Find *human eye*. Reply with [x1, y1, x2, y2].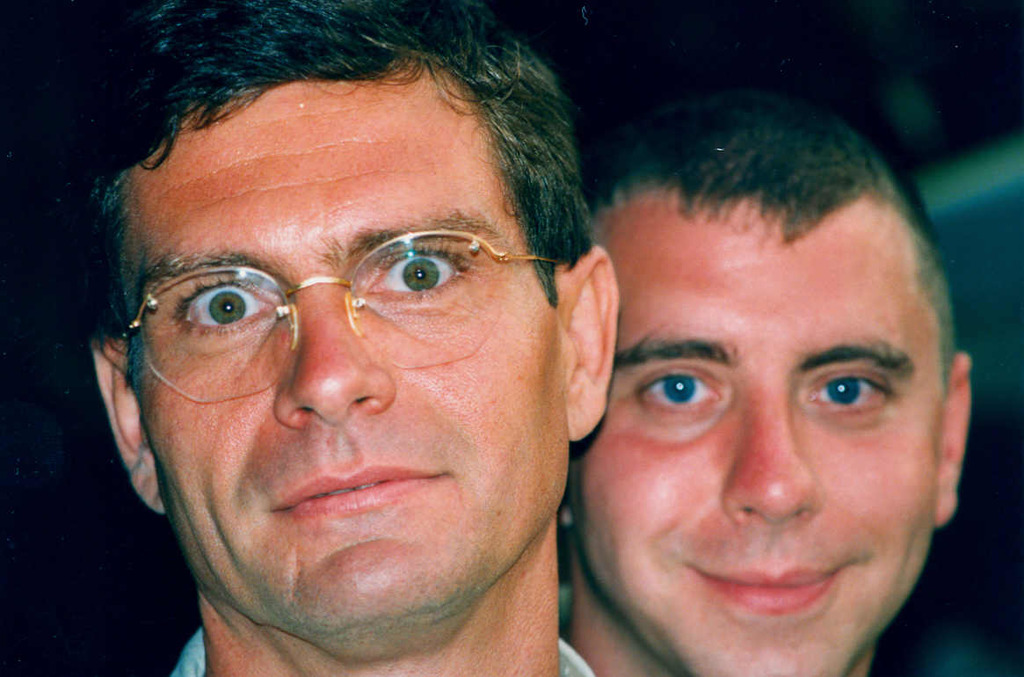
[630, 363, 726, 418].
